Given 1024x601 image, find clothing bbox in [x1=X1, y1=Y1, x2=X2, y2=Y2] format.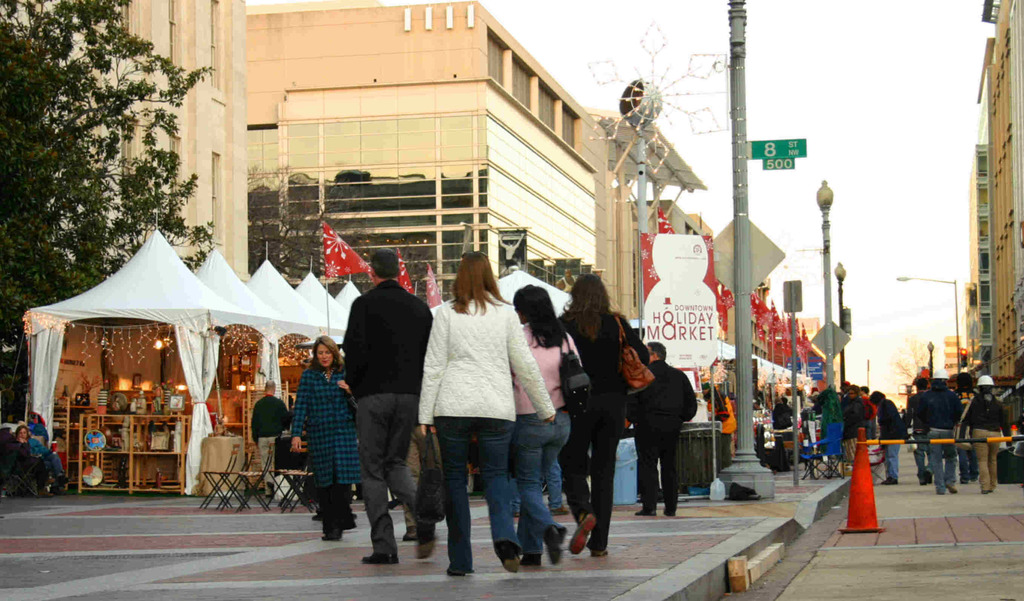
[x1=906, y1=389, x2=931, y2=473].
